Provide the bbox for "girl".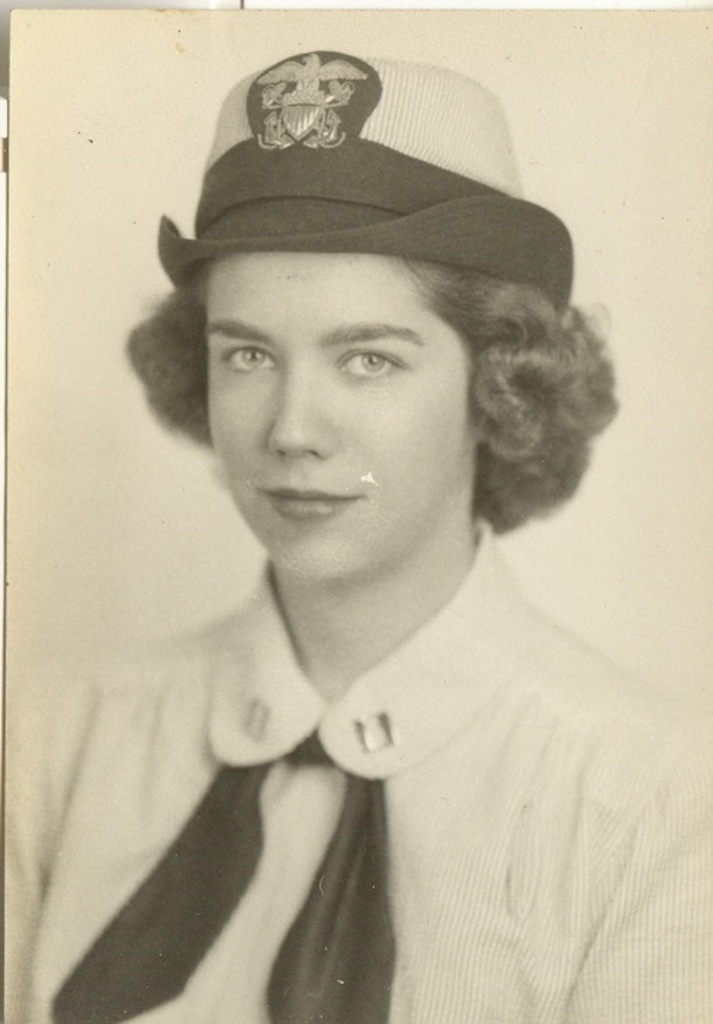
<bbox>1, 51, 712, 1023</bbox>.
